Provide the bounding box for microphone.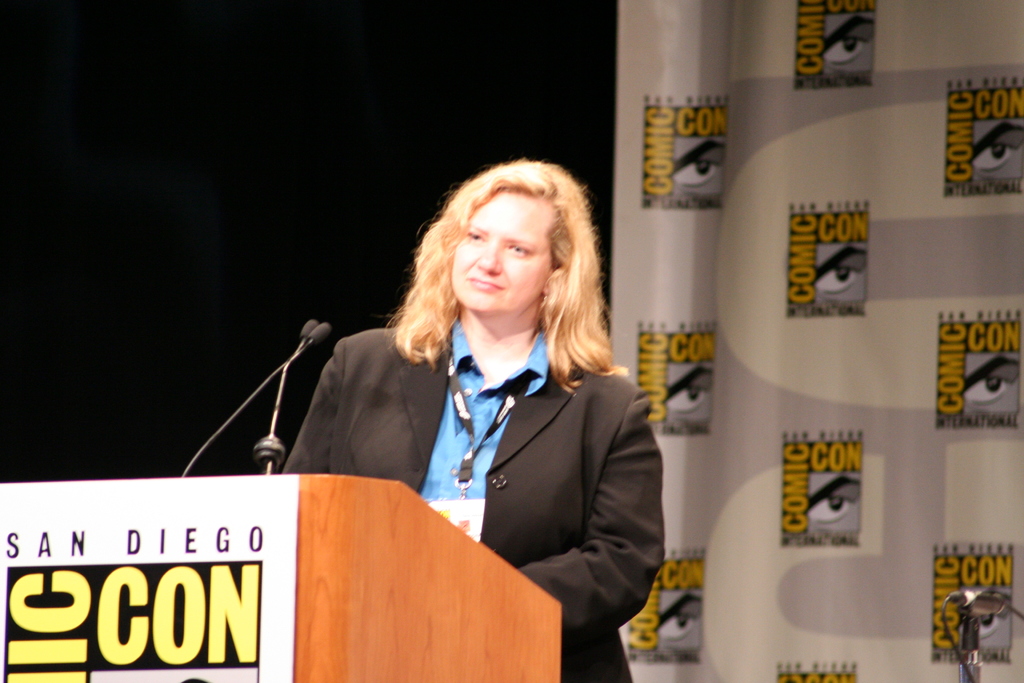
(309, 324, 330, 340).
